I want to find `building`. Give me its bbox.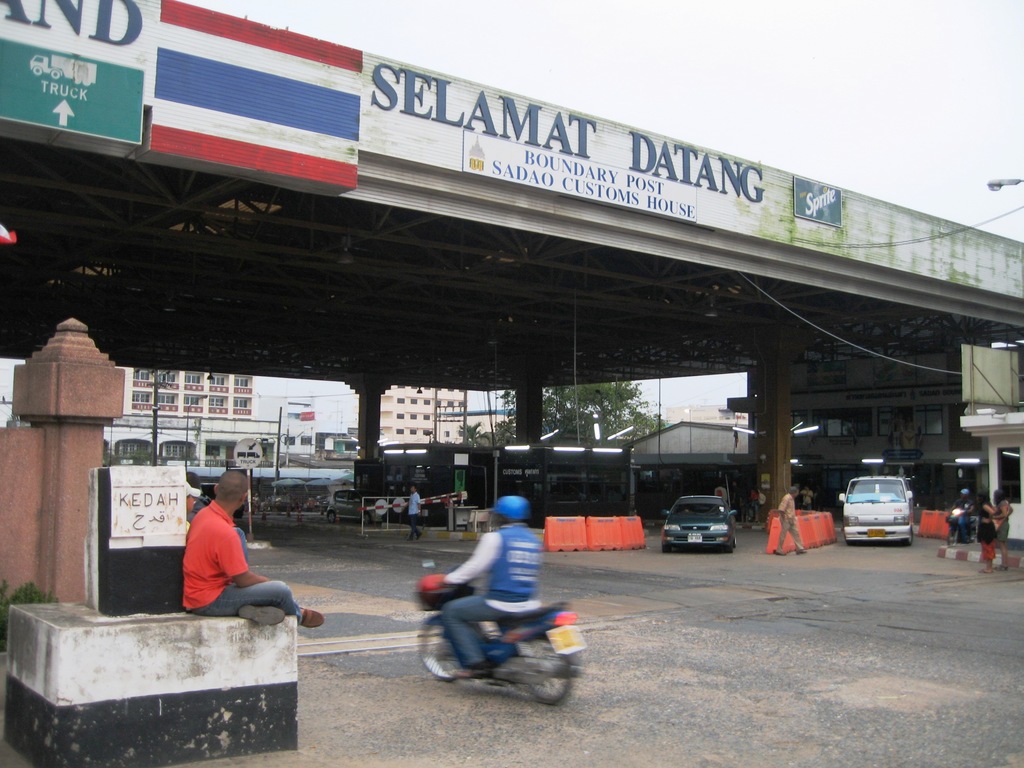
box(666, 403, 747, 426).
